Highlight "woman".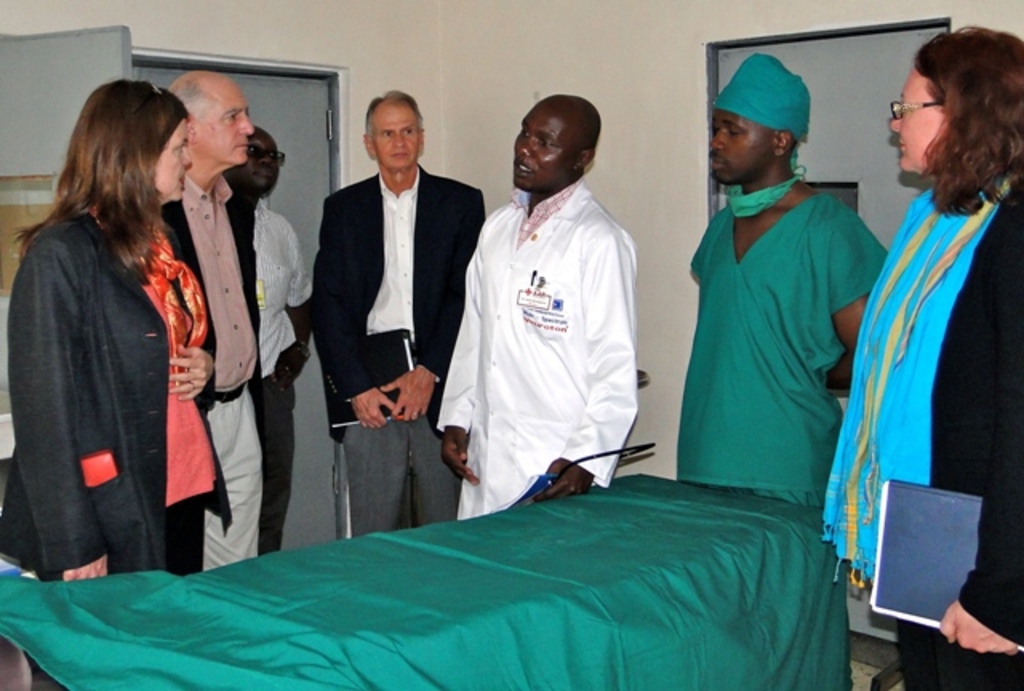
Highlighted region: 813 29 1022 689.
